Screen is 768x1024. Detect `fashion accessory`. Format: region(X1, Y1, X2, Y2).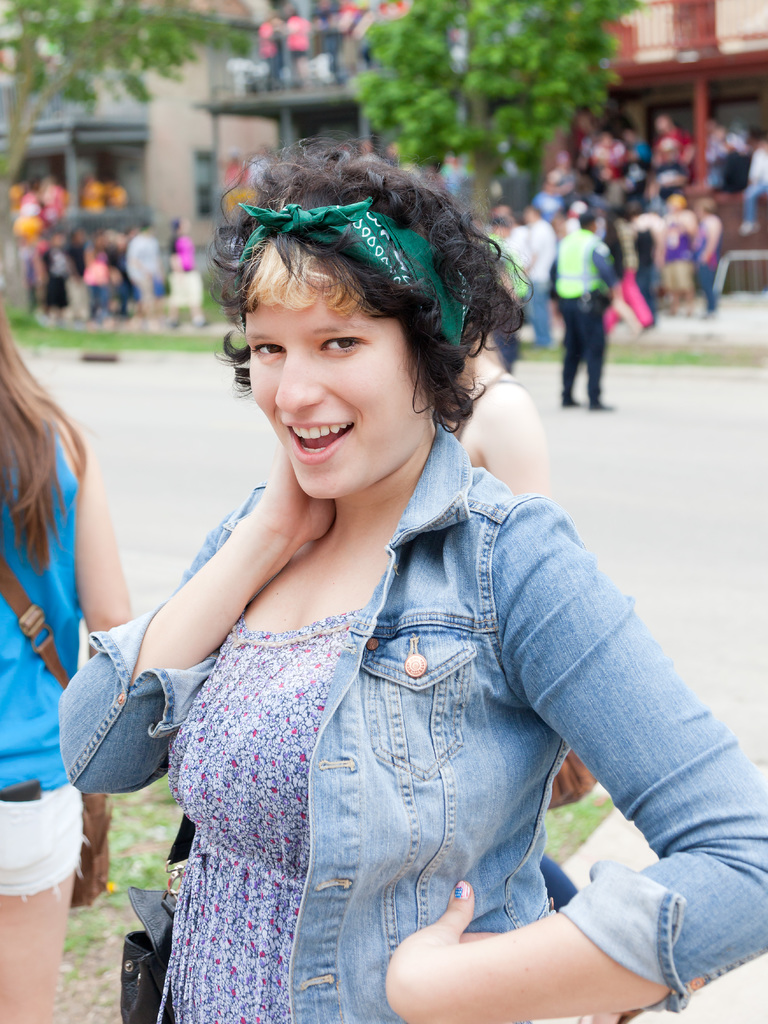
region(0, 557, 113, 909).
